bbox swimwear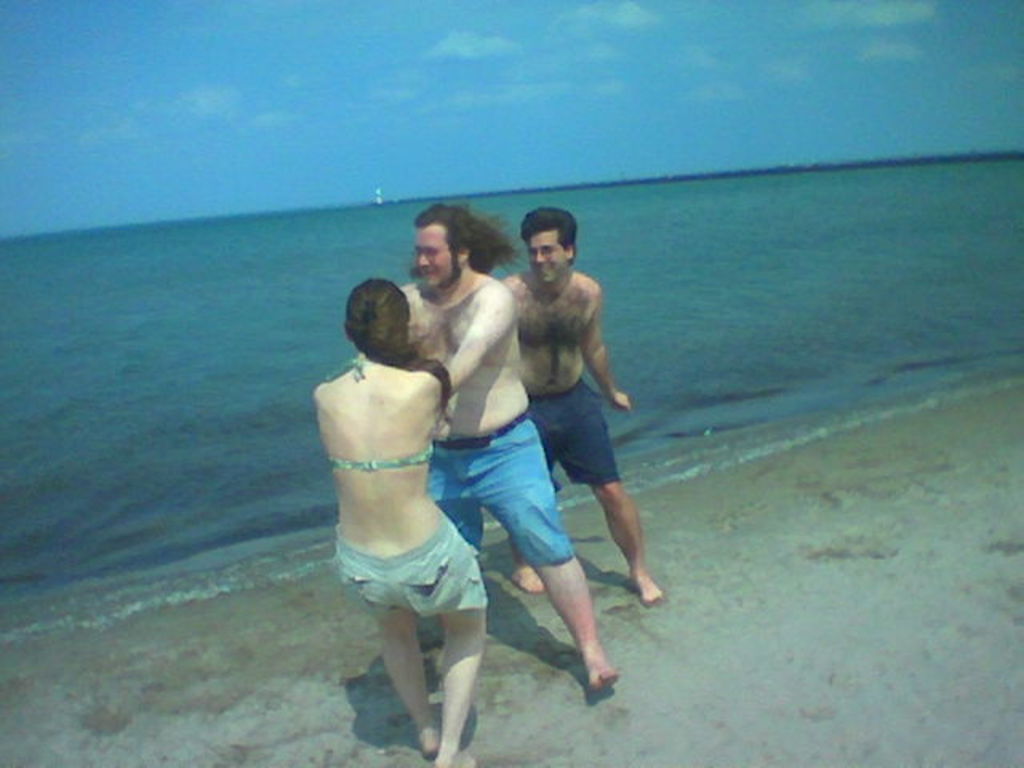
box=[418, 411, 579, 557]
